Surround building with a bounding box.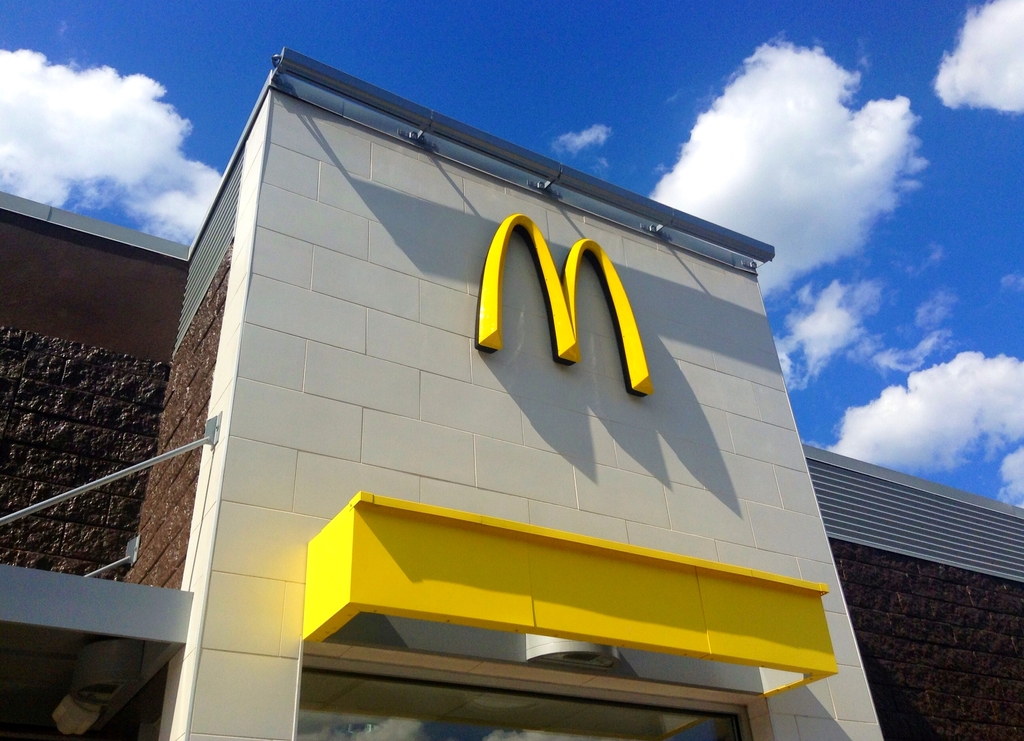
x1=0 y1=44 x2=1023 y2=740.
